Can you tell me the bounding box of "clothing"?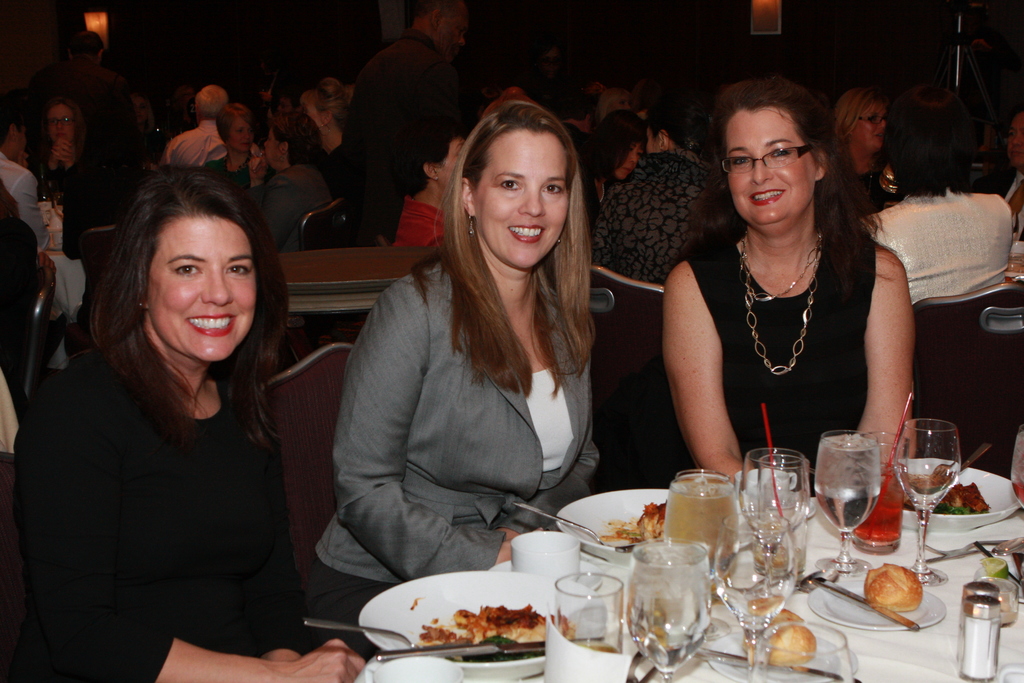
select_region(870, 177, 1013, 319).
